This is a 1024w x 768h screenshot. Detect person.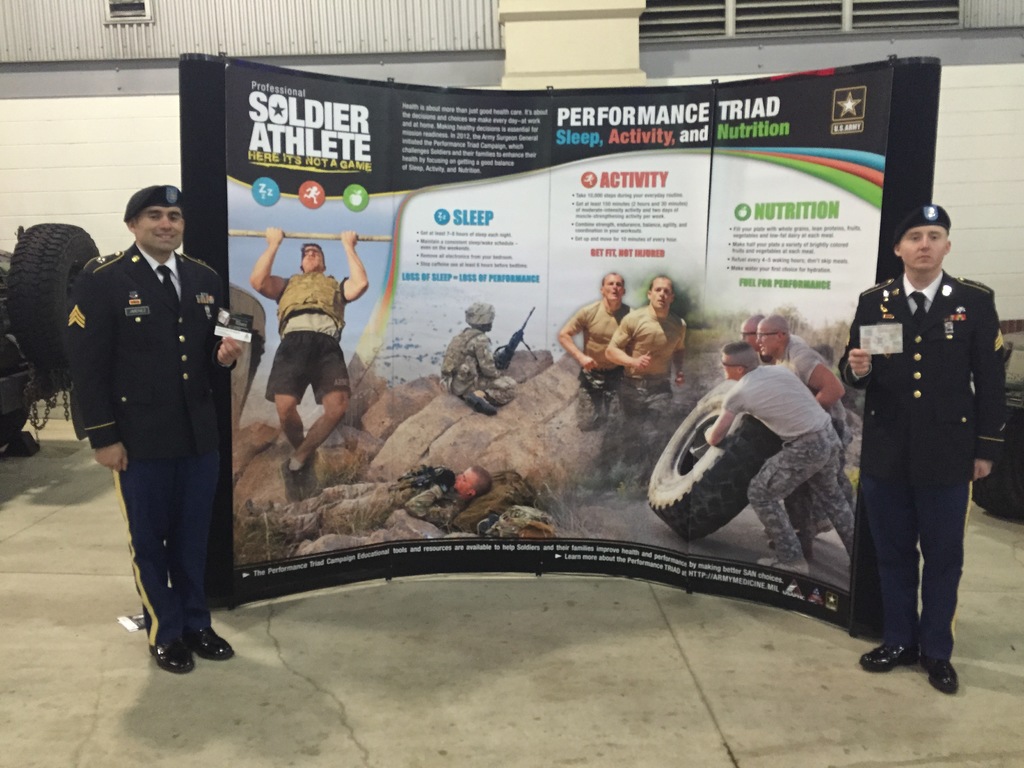
Rect(249, 227, 372, 508).
